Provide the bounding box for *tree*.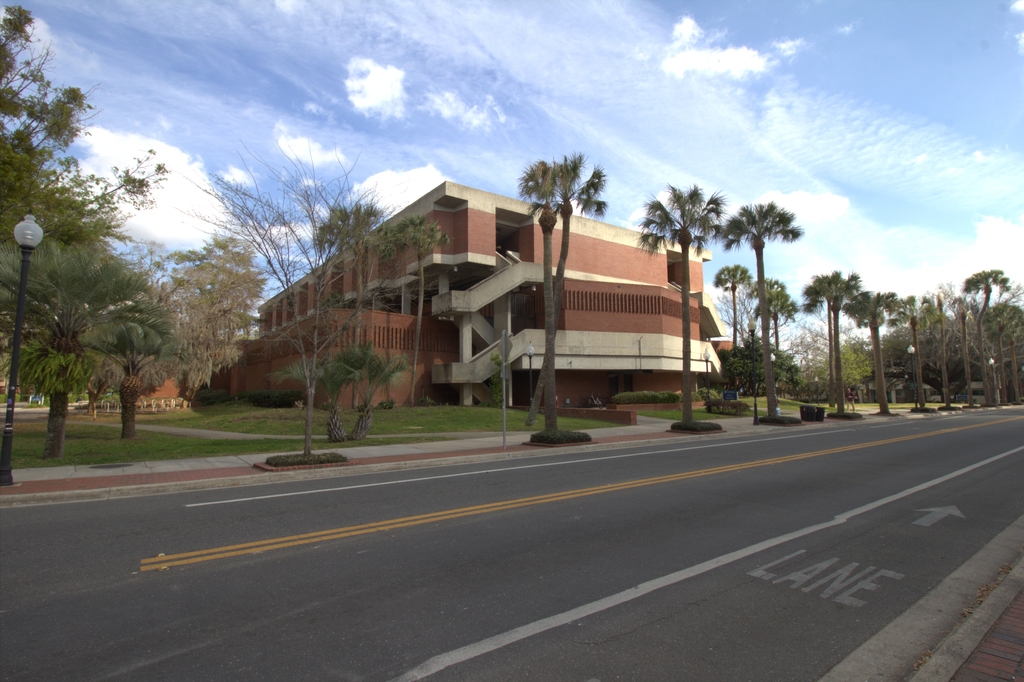
select_region(749, 273, 805, 389).
